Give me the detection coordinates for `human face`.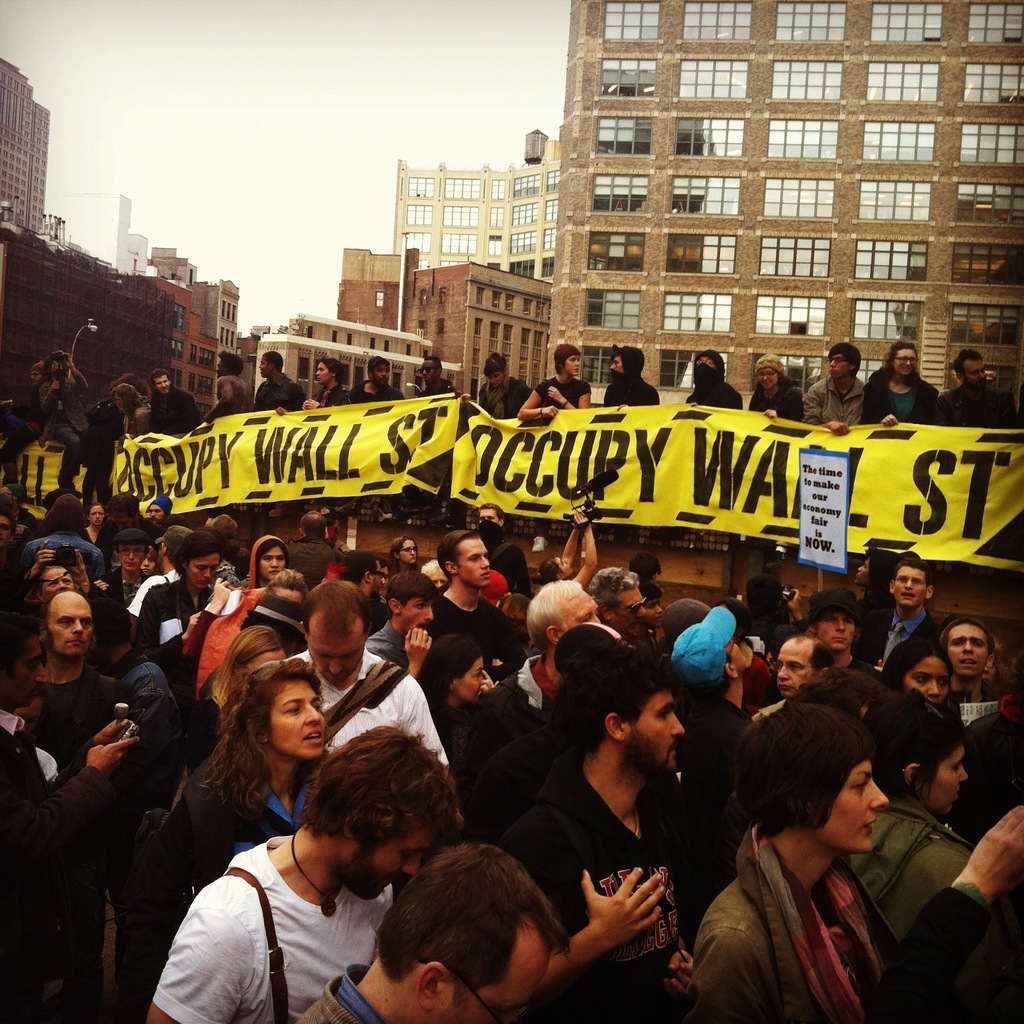
locate(28, 371, 43, 388).
